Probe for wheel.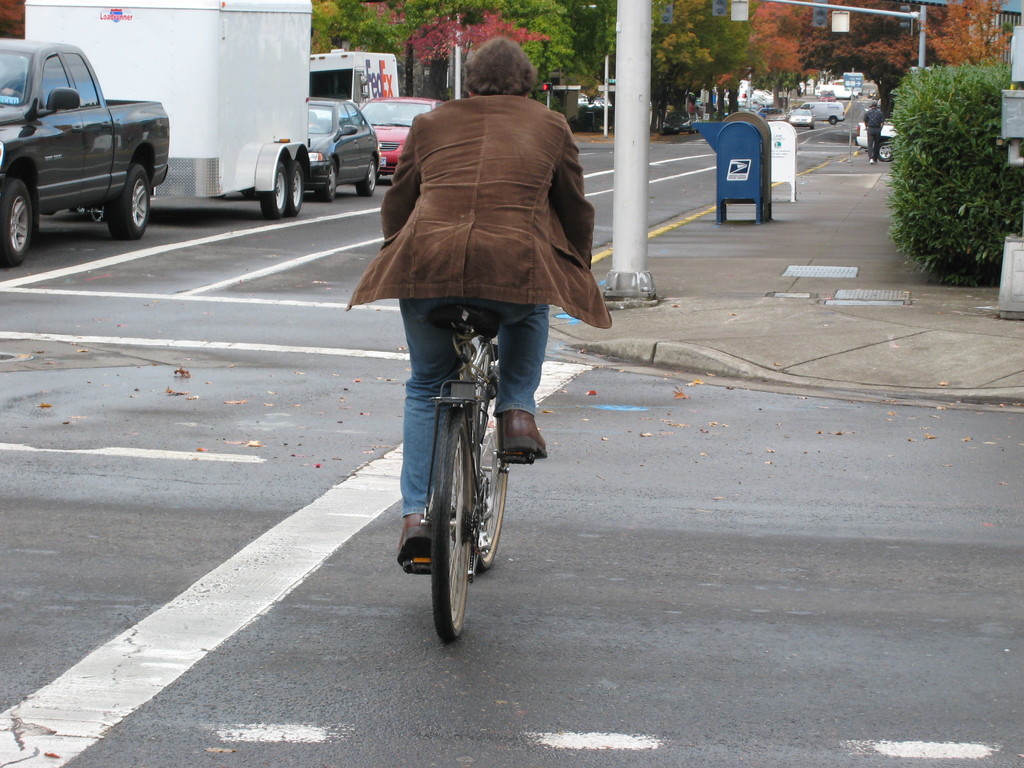
Probe result: locate(1, 177, 29, 268).
